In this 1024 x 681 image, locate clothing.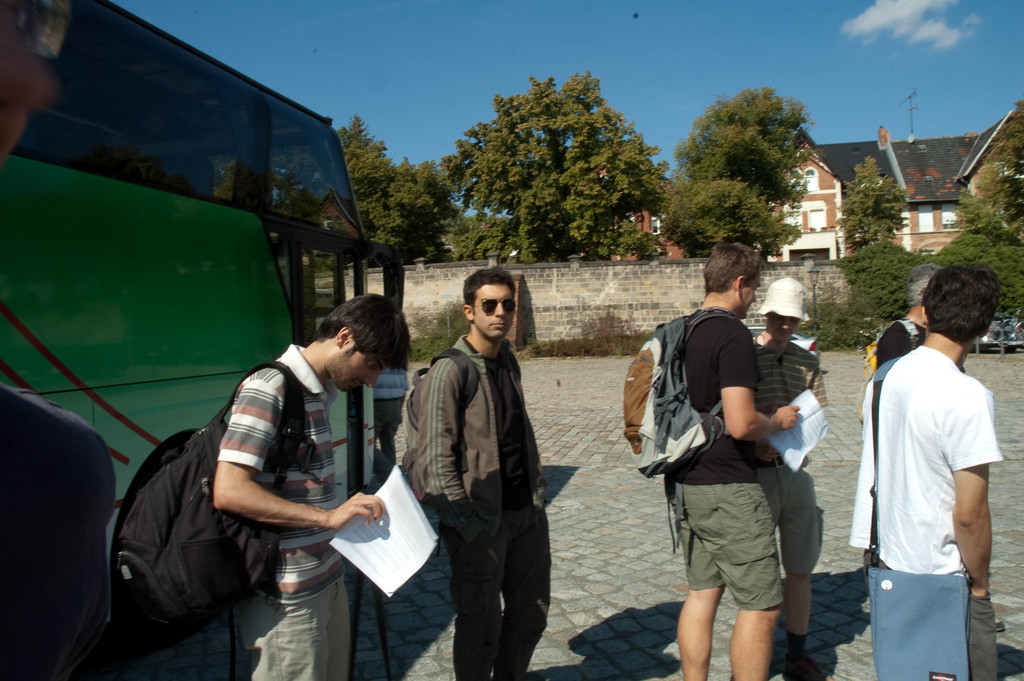
Bounding box: <bbox>858, 297, 1011, 653</bbox>.
